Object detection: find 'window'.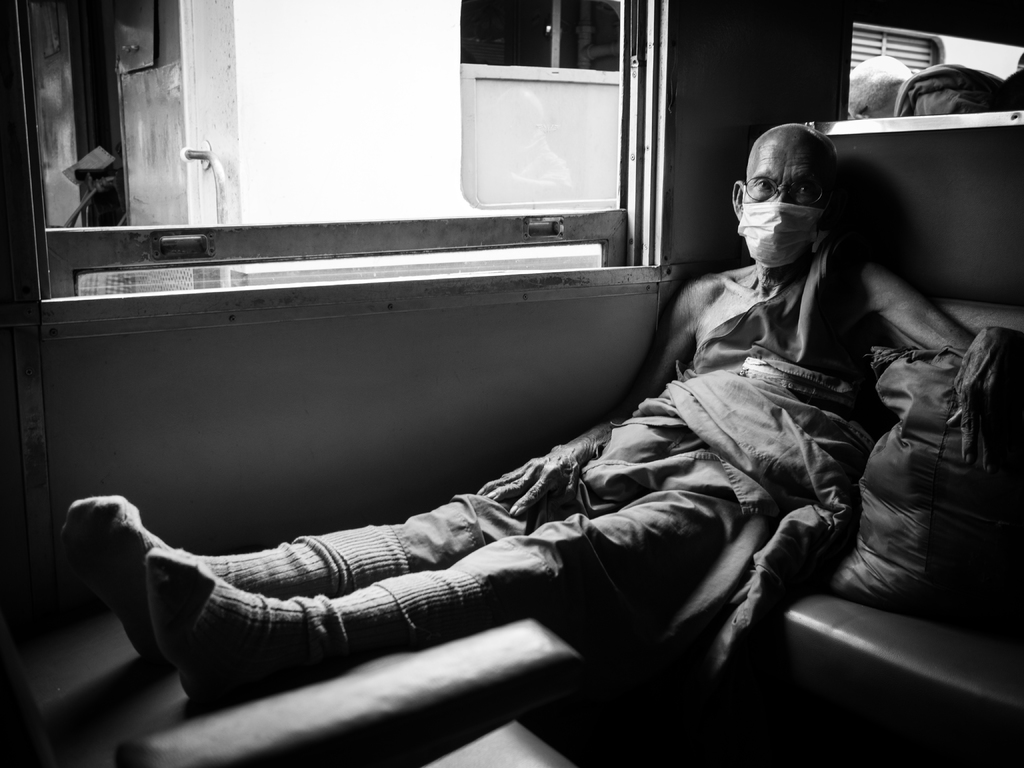
{"x1": 20, "y1": 0, "x2": 633, "y2": 296}.
